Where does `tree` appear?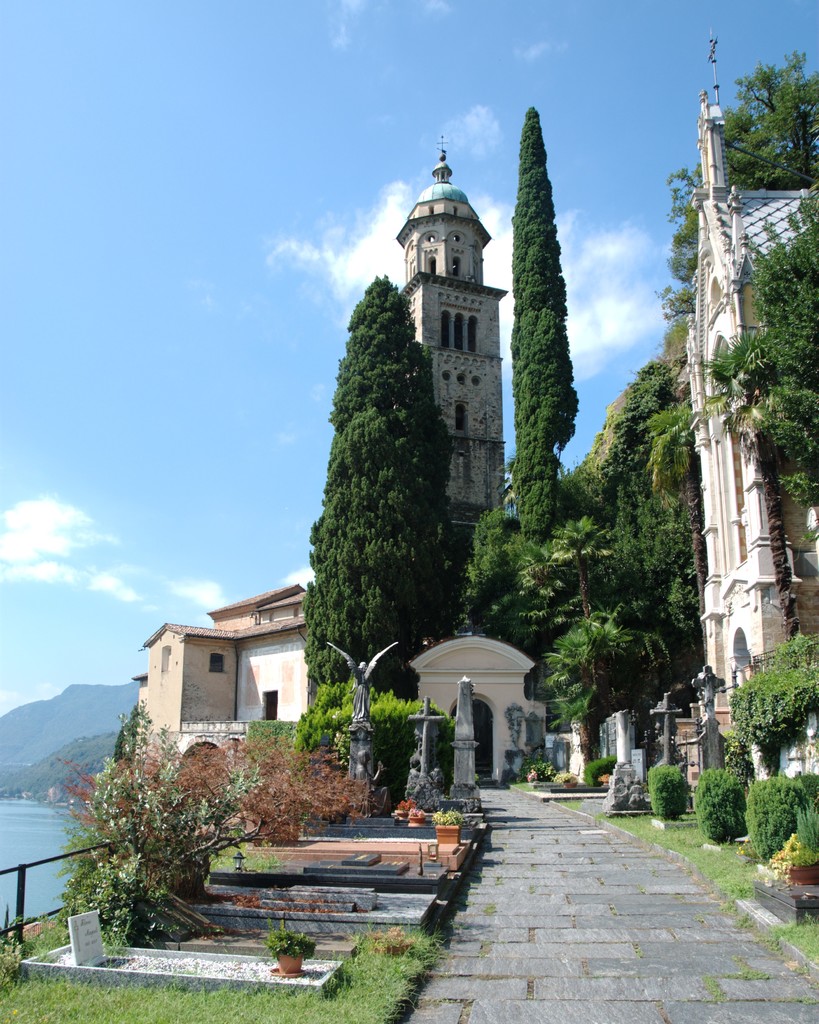
Appears at region(794, 774, 818, 863).
